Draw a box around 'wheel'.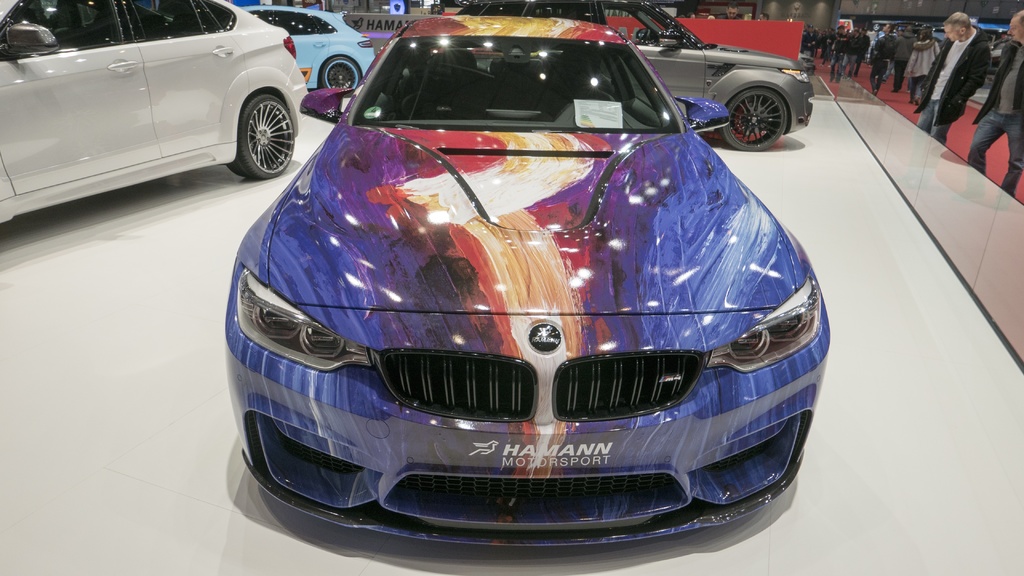
(232, 90, 295, 175).
